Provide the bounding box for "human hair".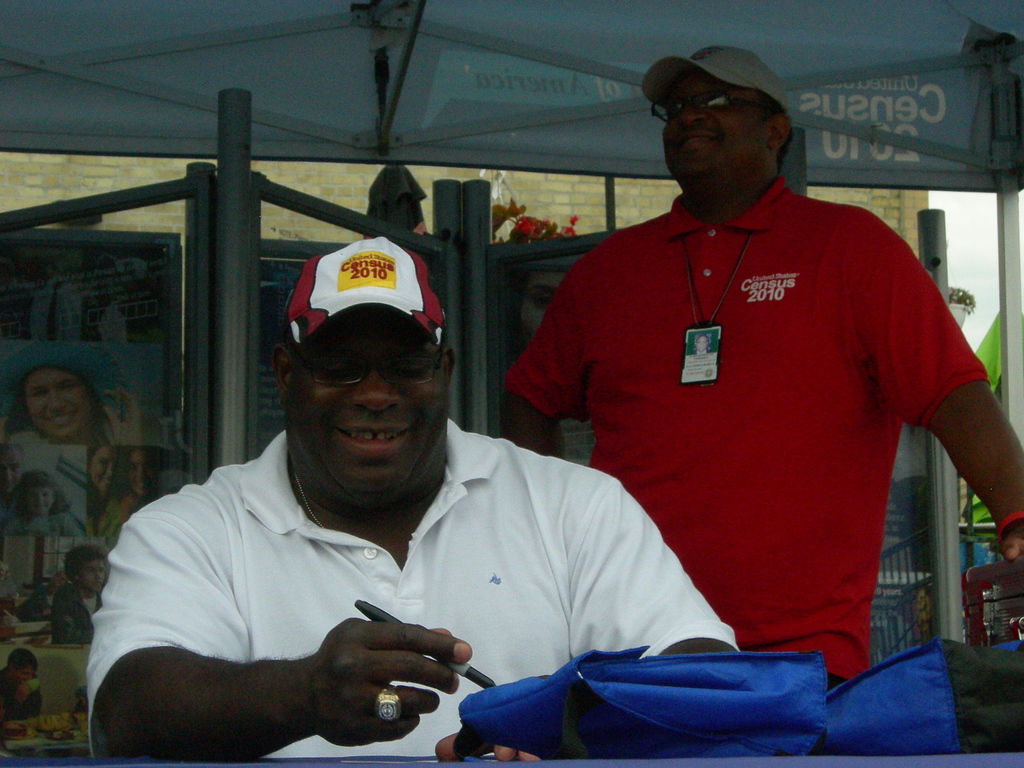
x1=67 y1=545 x2=109 y2=576.
